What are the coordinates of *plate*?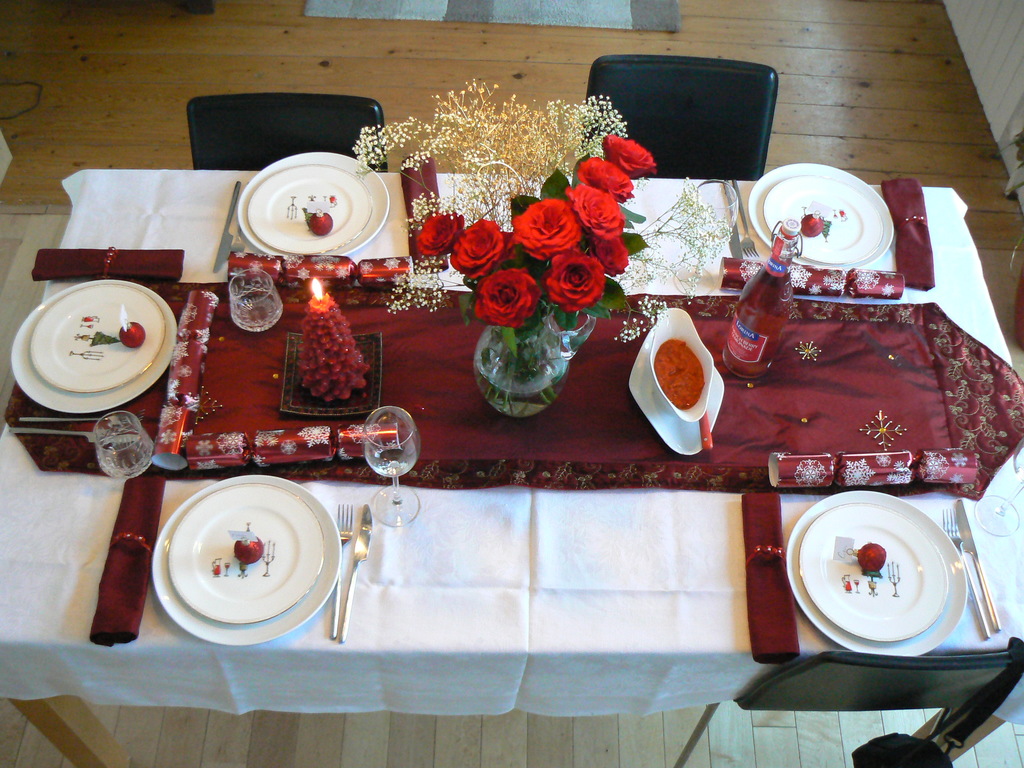
pyautogui.locateOnScreen(801, 503, 948, 643).
